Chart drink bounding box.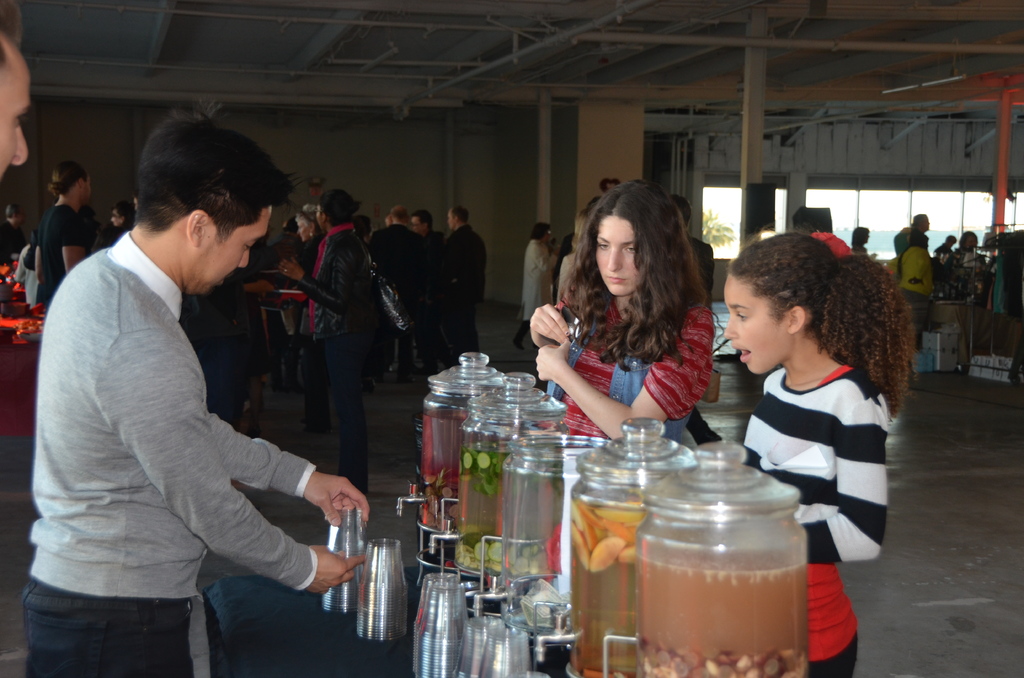
Charted: locate(573, 492, 641, 677).
